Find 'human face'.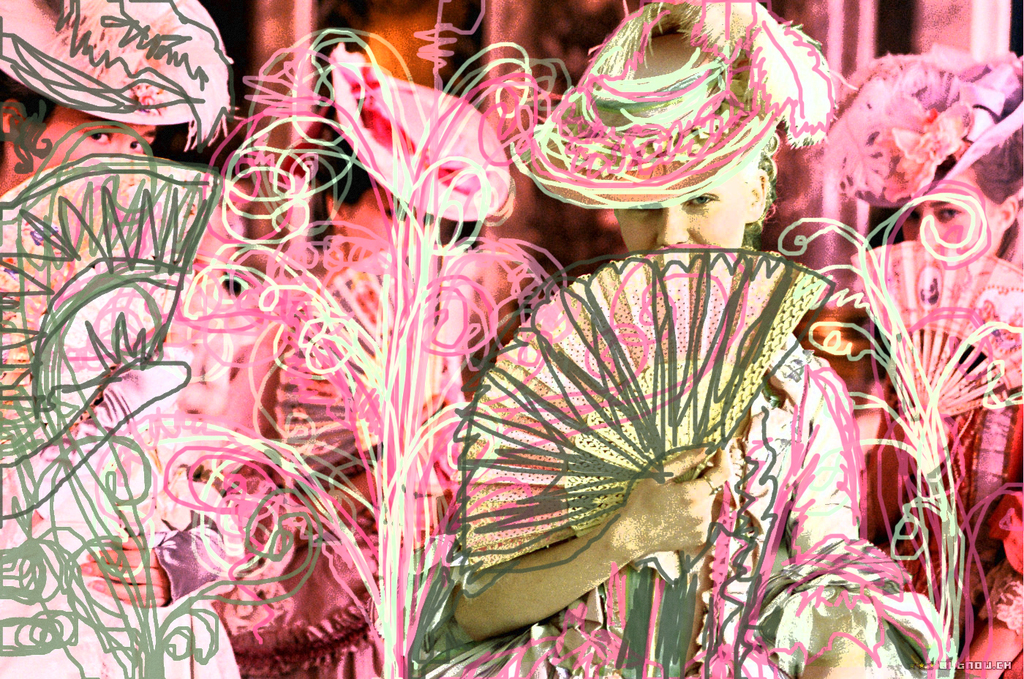
Rect(30, 110, 157, 169).
